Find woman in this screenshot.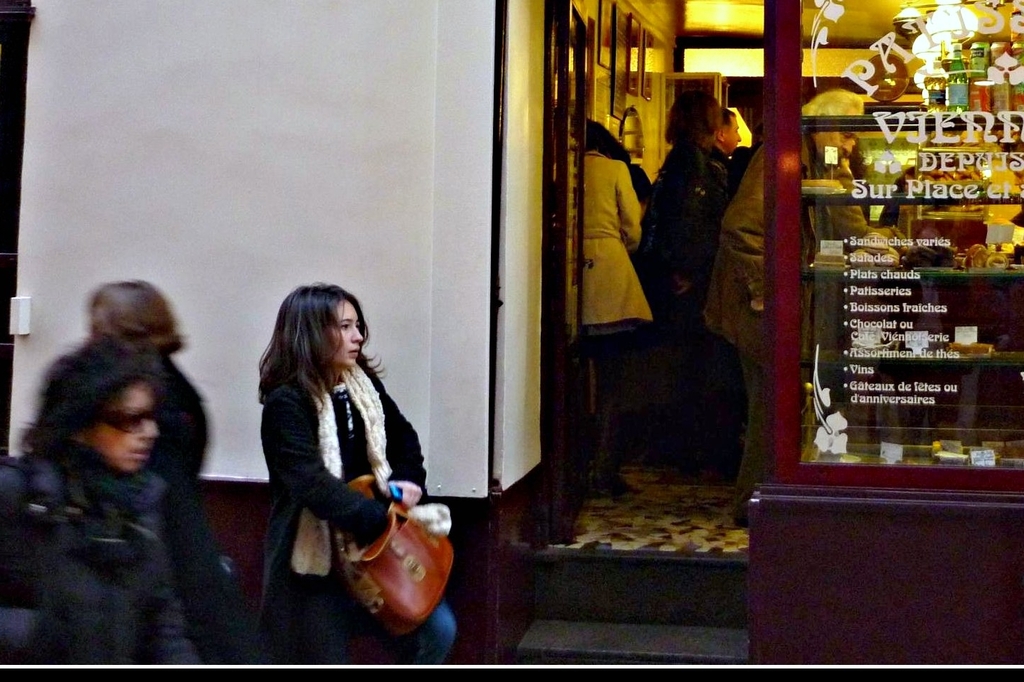
The bounding box for woman is bbox(233, 274, 423, 646).
